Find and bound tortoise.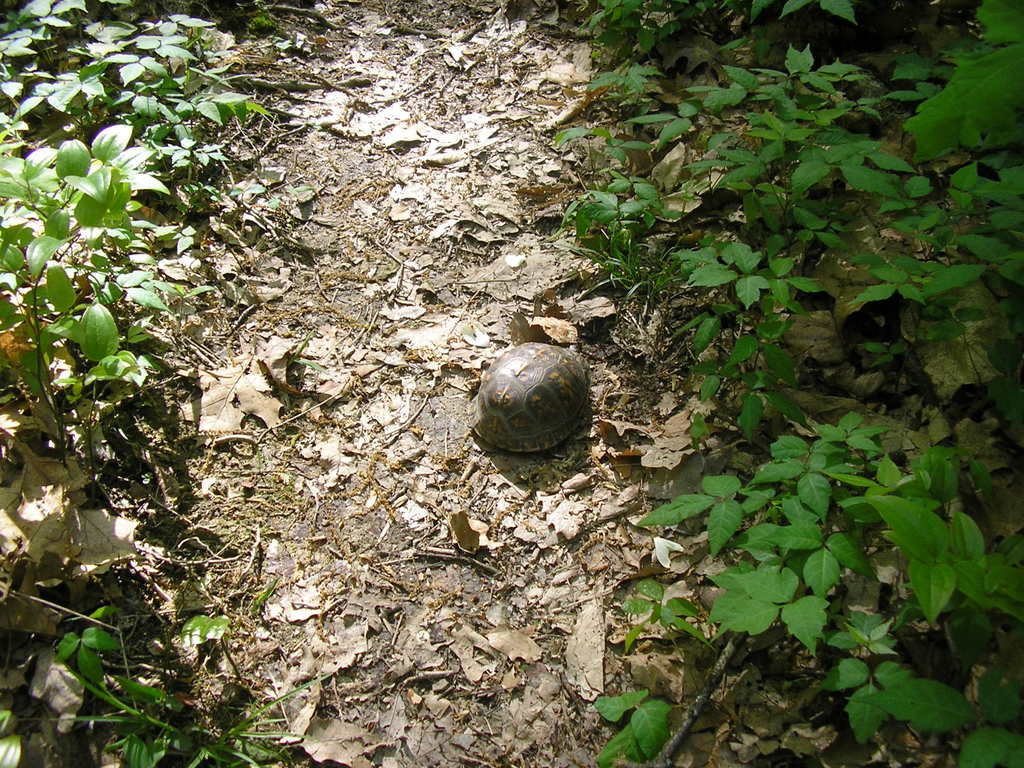
Bound: [left=467, top=344, right=593, bottom=455].
